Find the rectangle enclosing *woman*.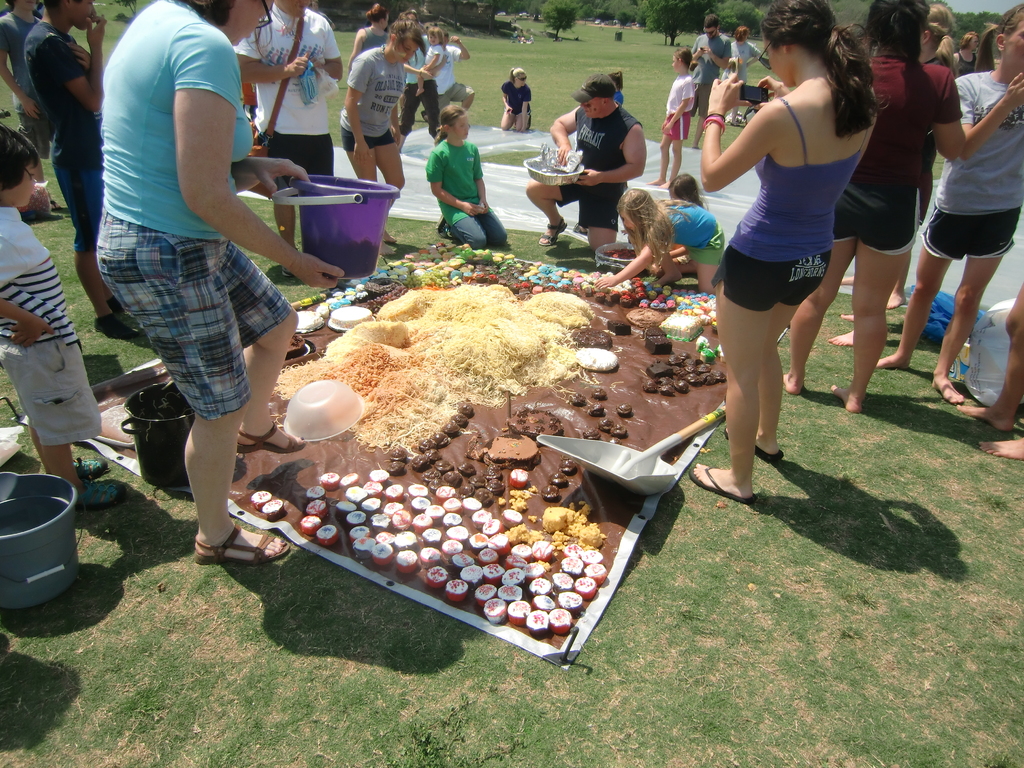
bbox=(98, 0, 349, 571).
